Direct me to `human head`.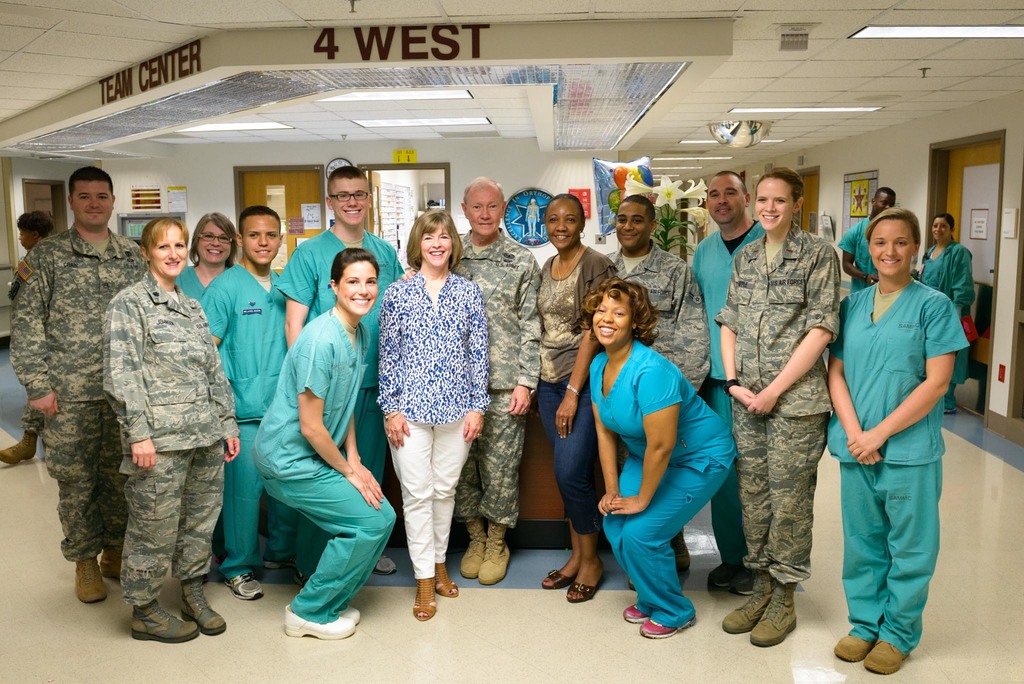
Direction: Rect(589, 278, 664, 347).
